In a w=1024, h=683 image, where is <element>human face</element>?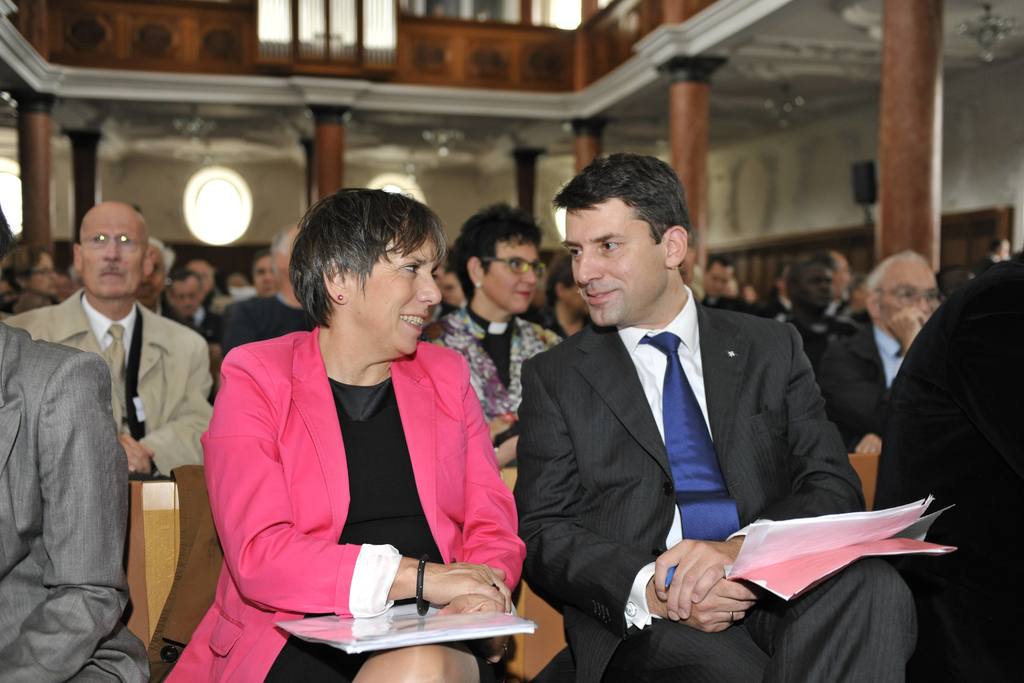
box(891, 256, 946, 325).
